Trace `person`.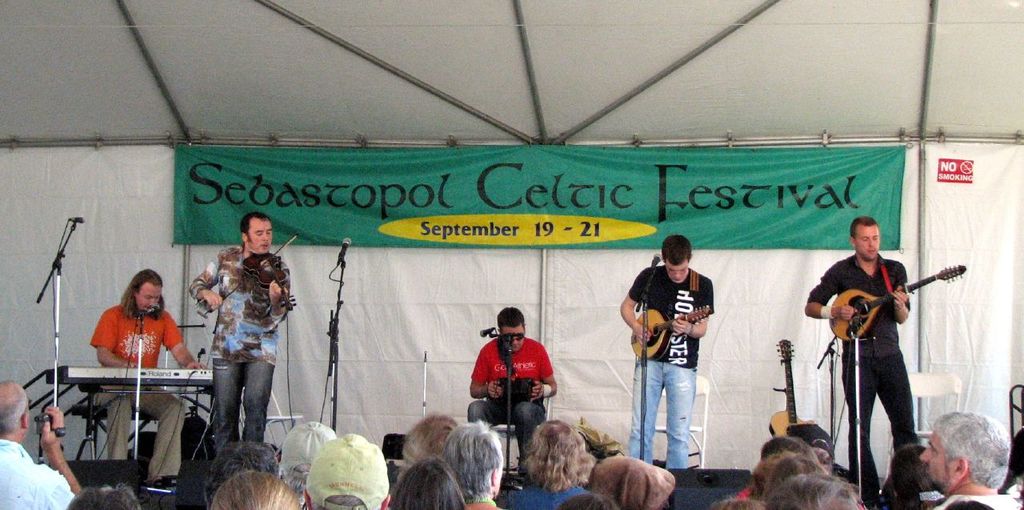
Traced to locate(634, 215, 721, 472).
